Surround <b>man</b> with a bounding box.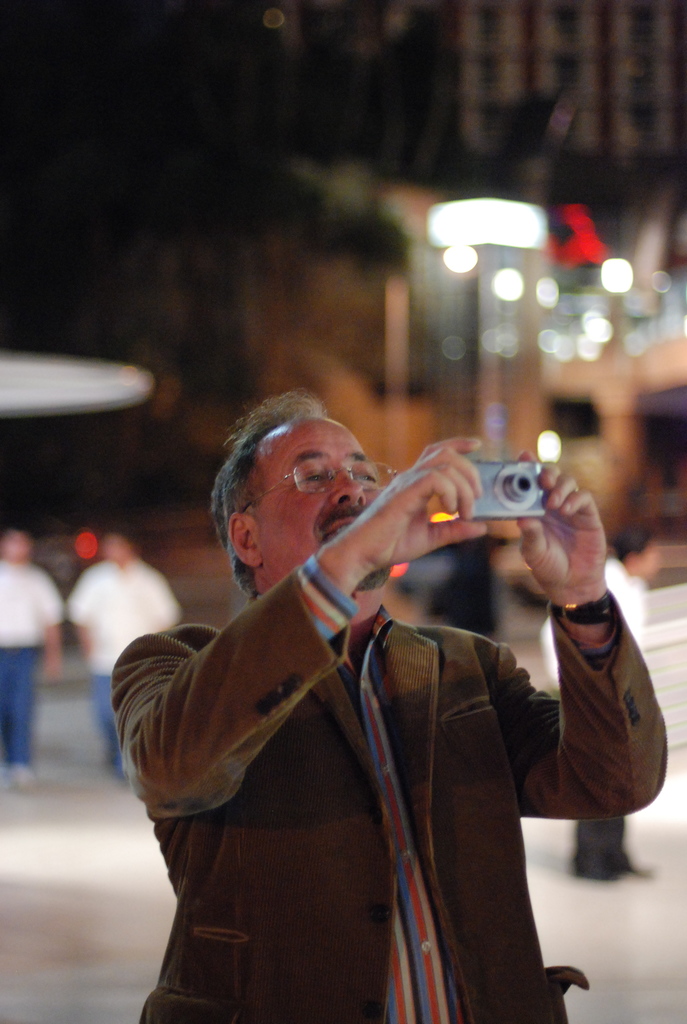
box=[94, 348, 647, 995].
